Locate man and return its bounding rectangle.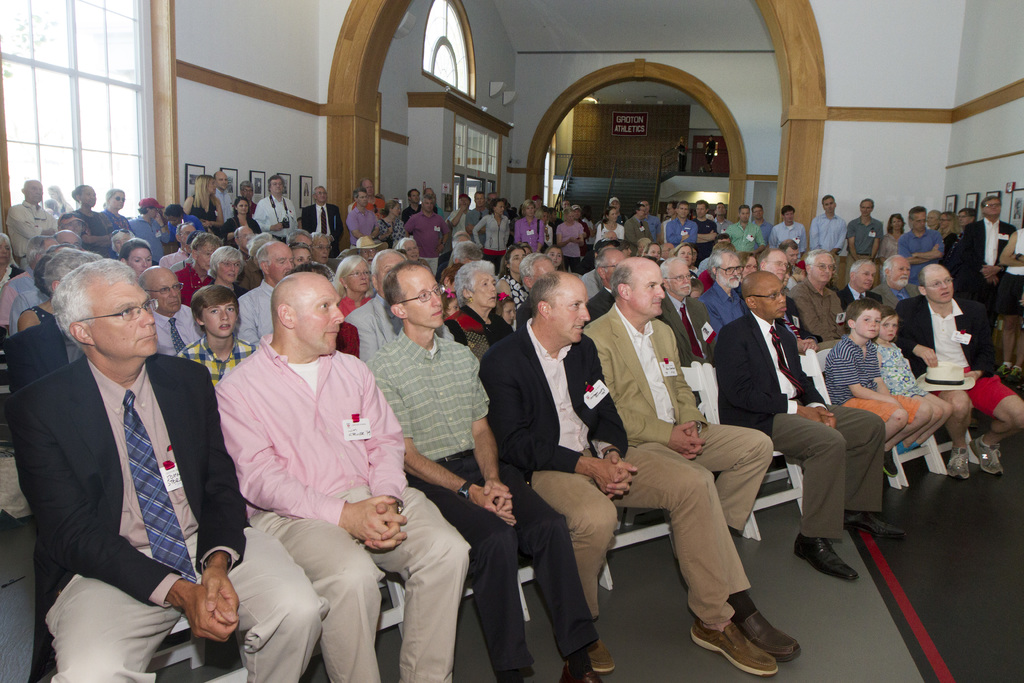
<bbox>471, 260, 782, 682</bbox>.
